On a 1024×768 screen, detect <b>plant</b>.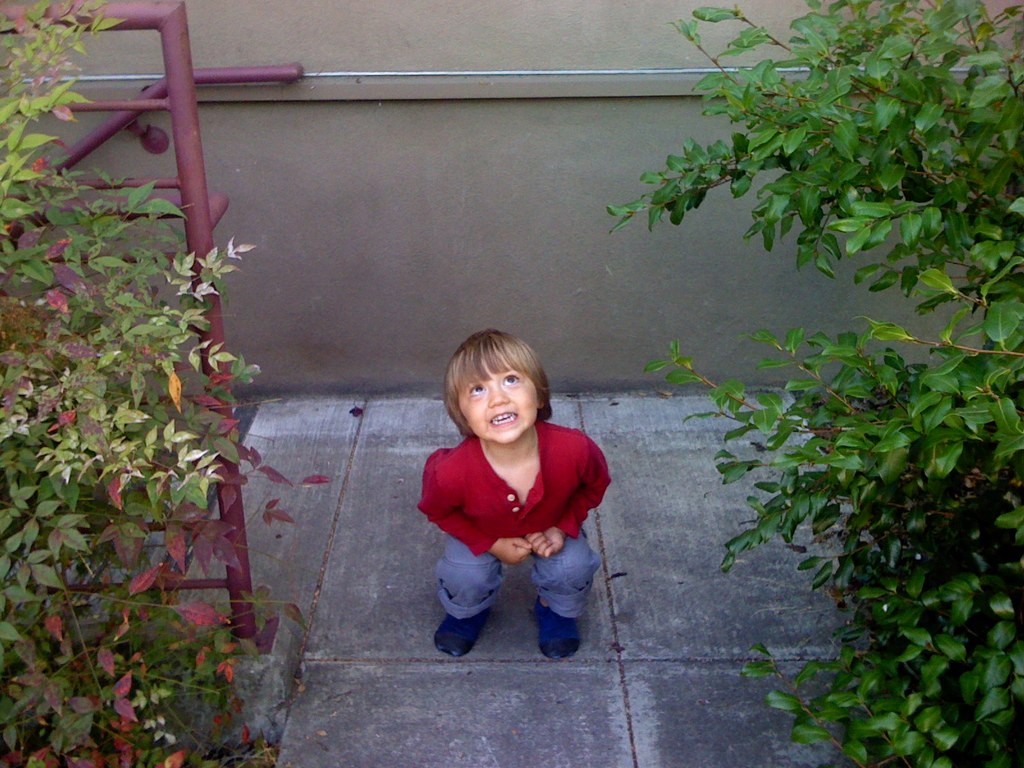
(x1=584, y1=0, x2=1023, y2=767).
